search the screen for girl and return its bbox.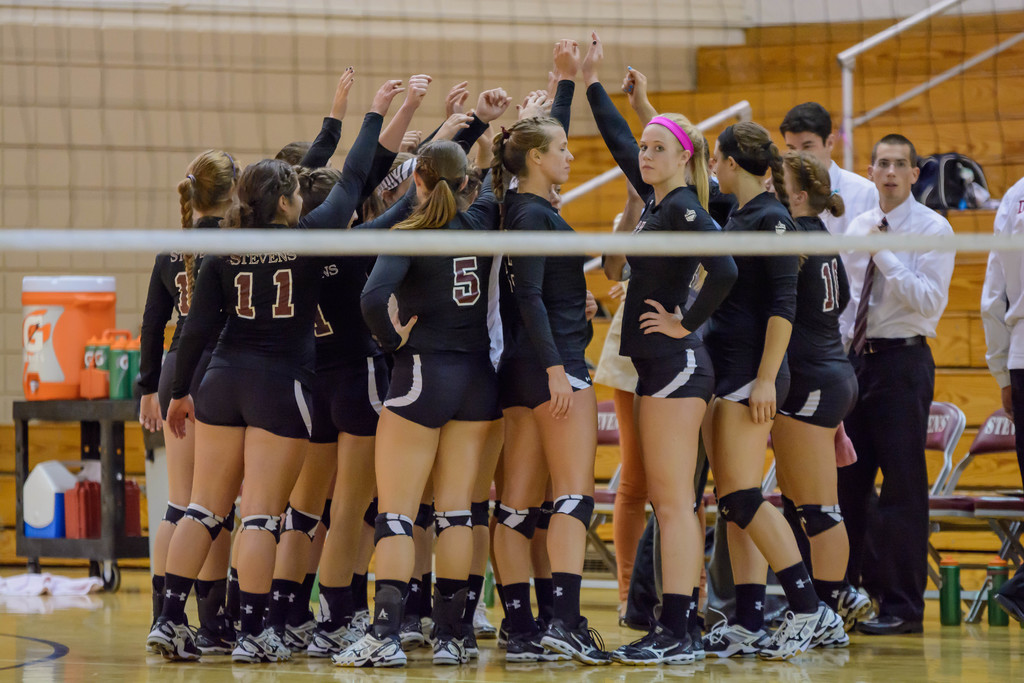
Found: 490,40,614,654.
